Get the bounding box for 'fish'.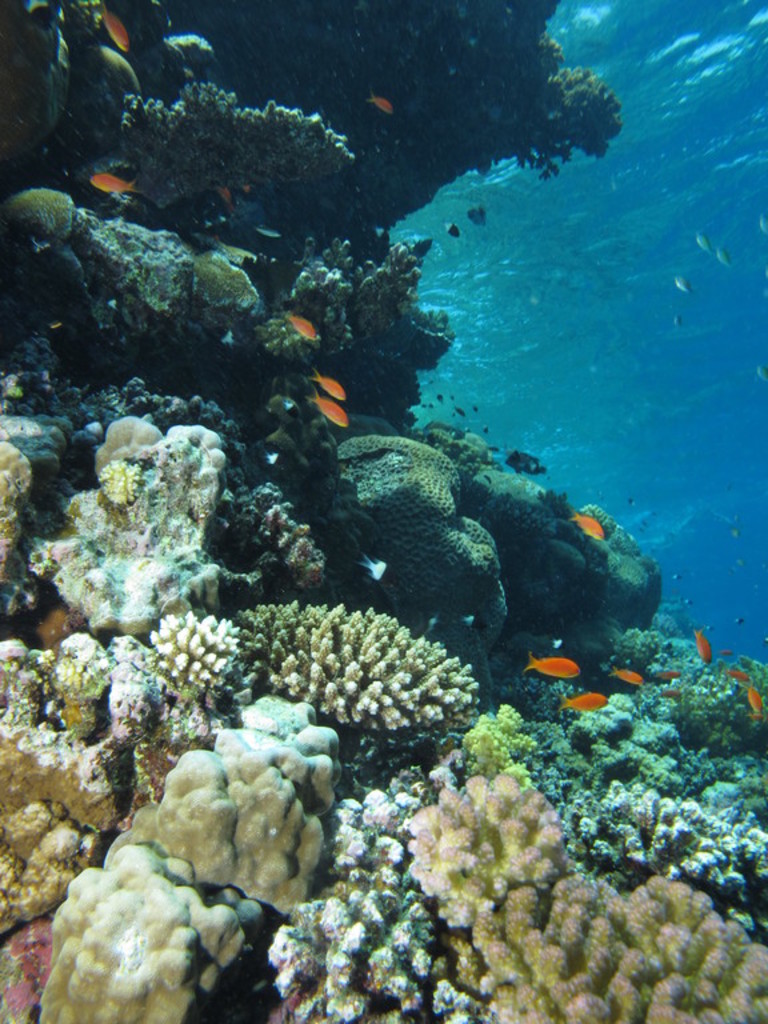
[524,648,581,681].
